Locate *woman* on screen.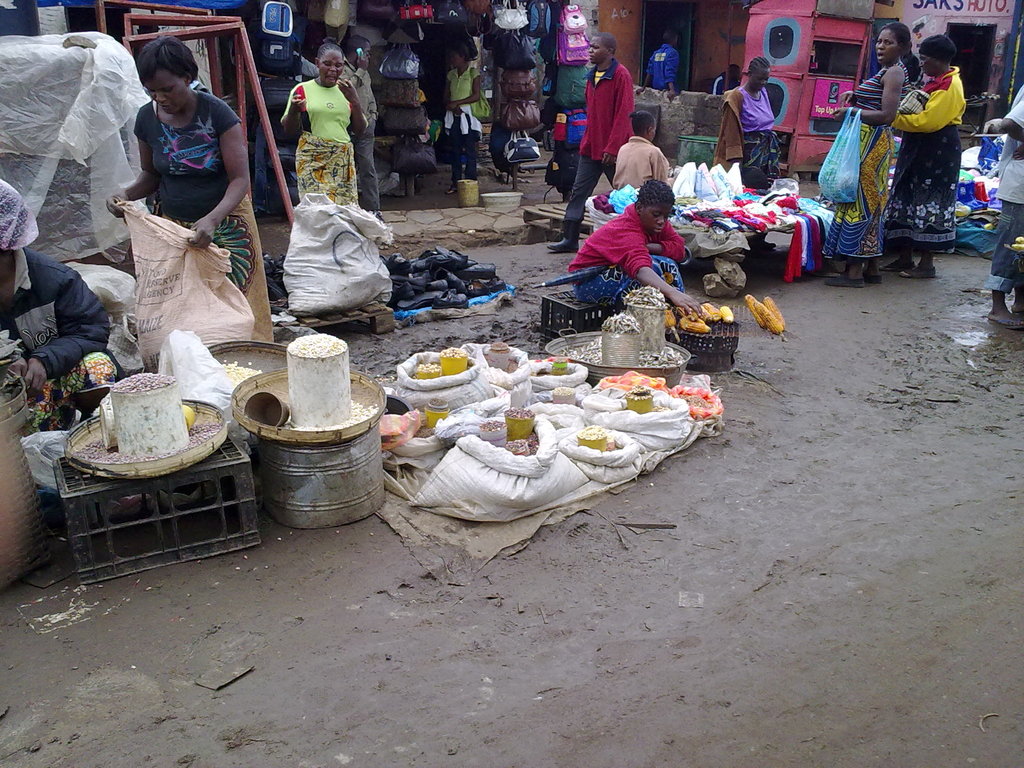
On screen at box=[882, 35, 966, 283].
